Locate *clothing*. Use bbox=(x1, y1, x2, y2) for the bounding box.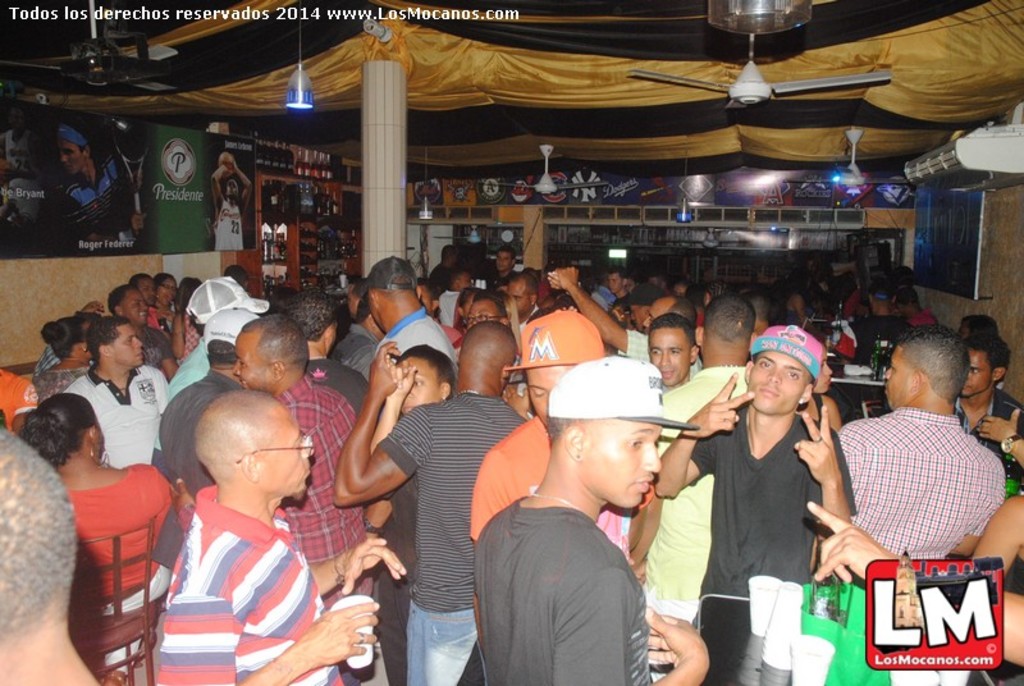
bbox=(306, 355, 367, 411).
